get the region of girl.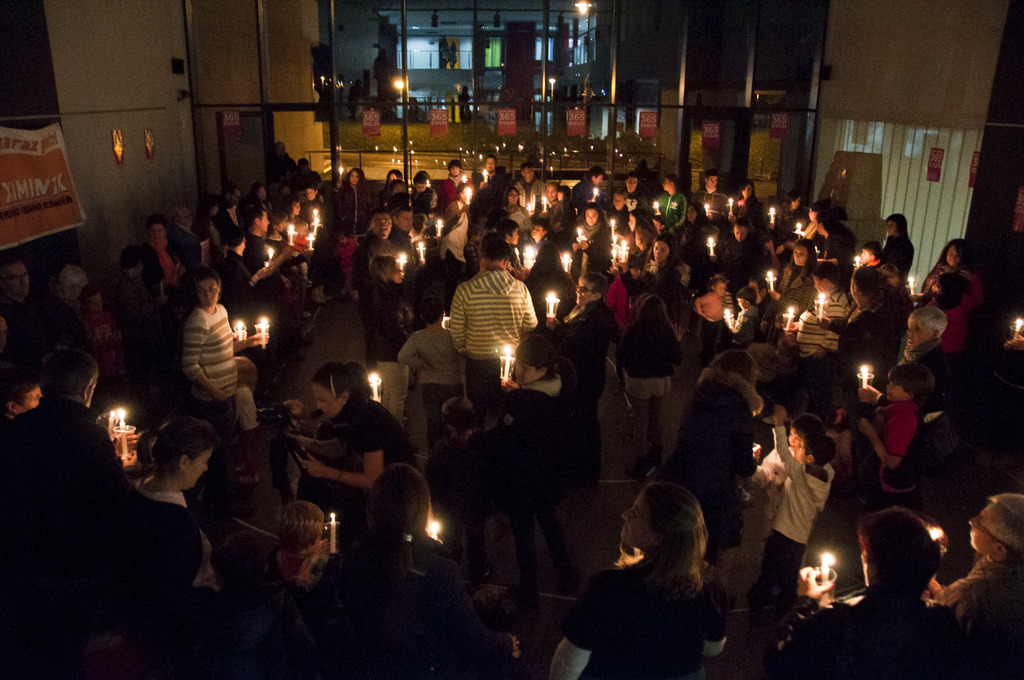
[144, 214, 177, 291].
